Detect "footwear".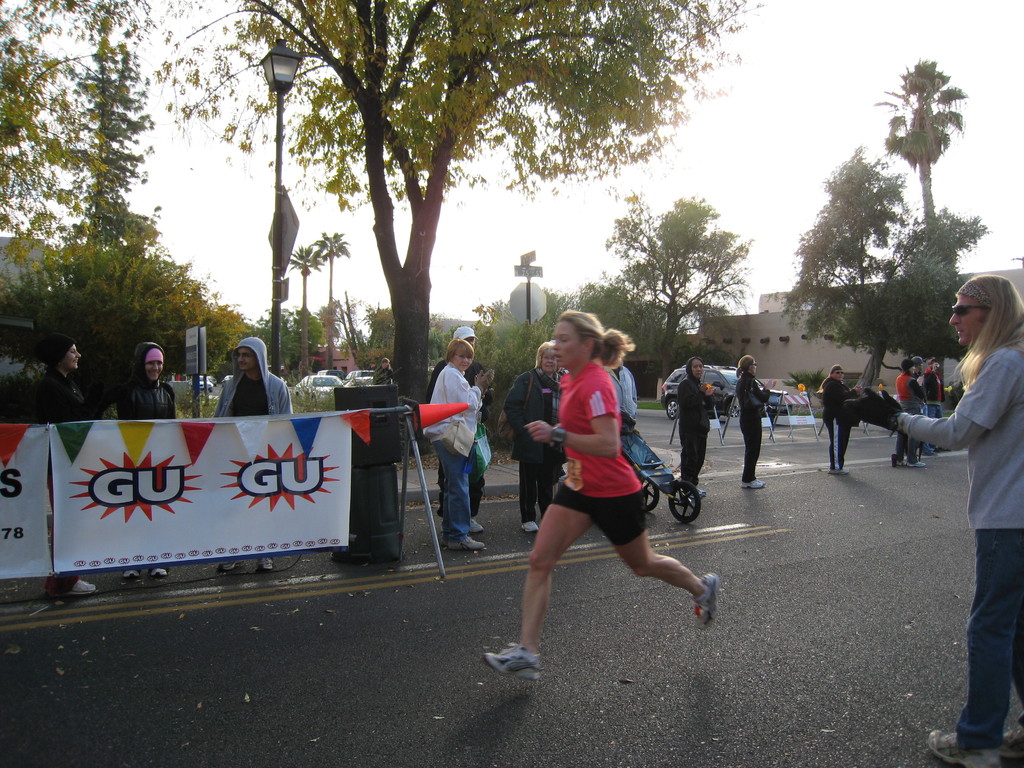
Detected at 739,477,766,490.
